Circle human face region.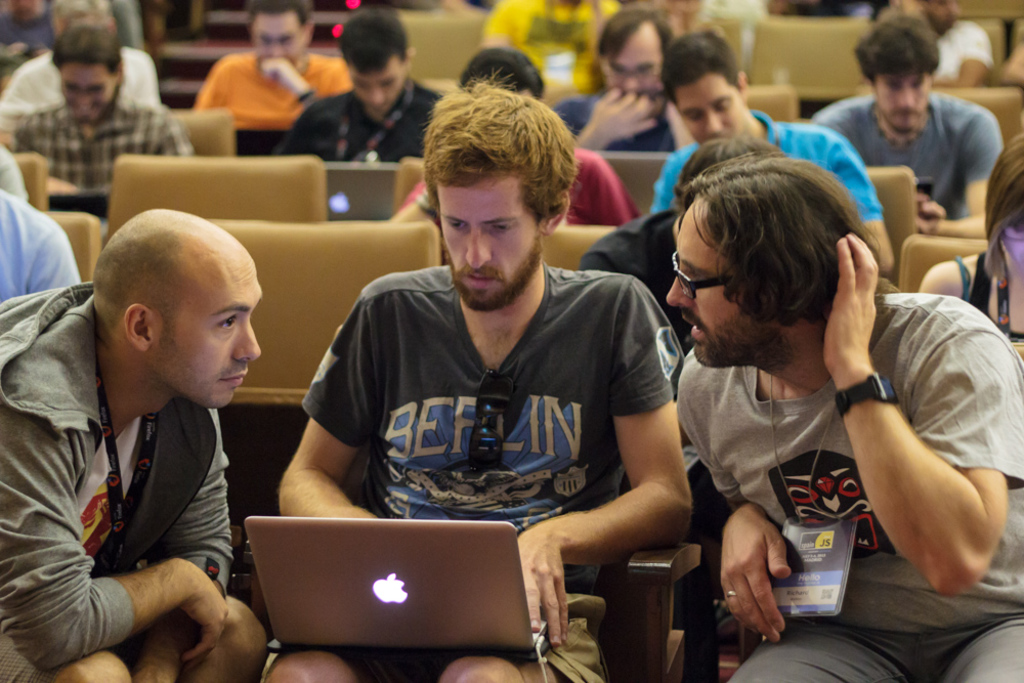
Region: (left=347, top=63, right=409, bottom=112).
